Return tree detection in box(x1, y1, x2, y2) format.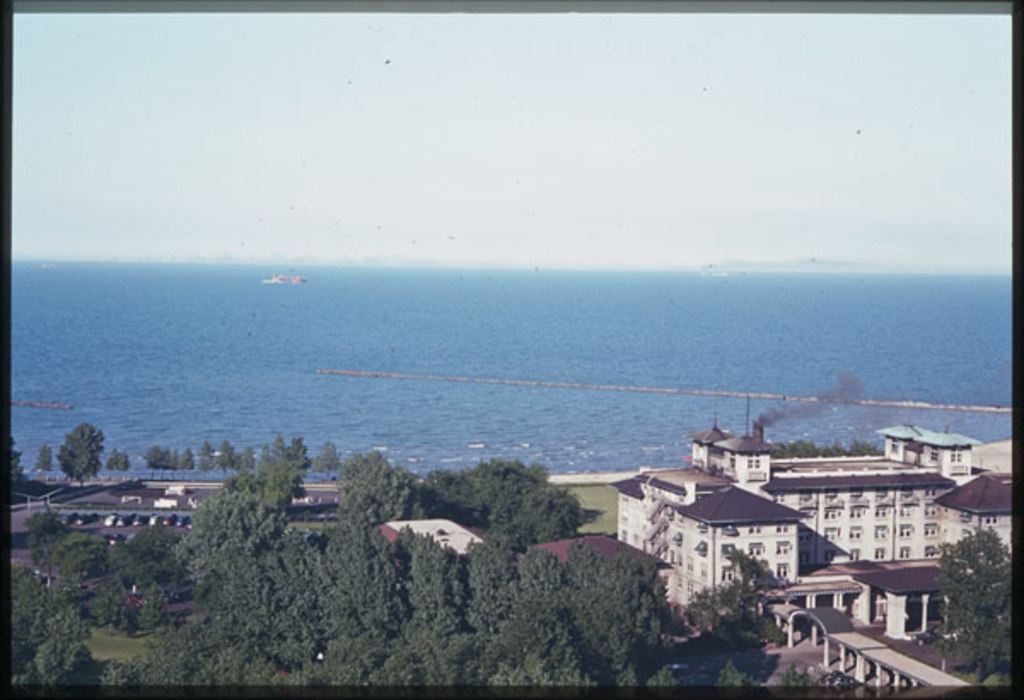
box(309, 446, 335, 470).
